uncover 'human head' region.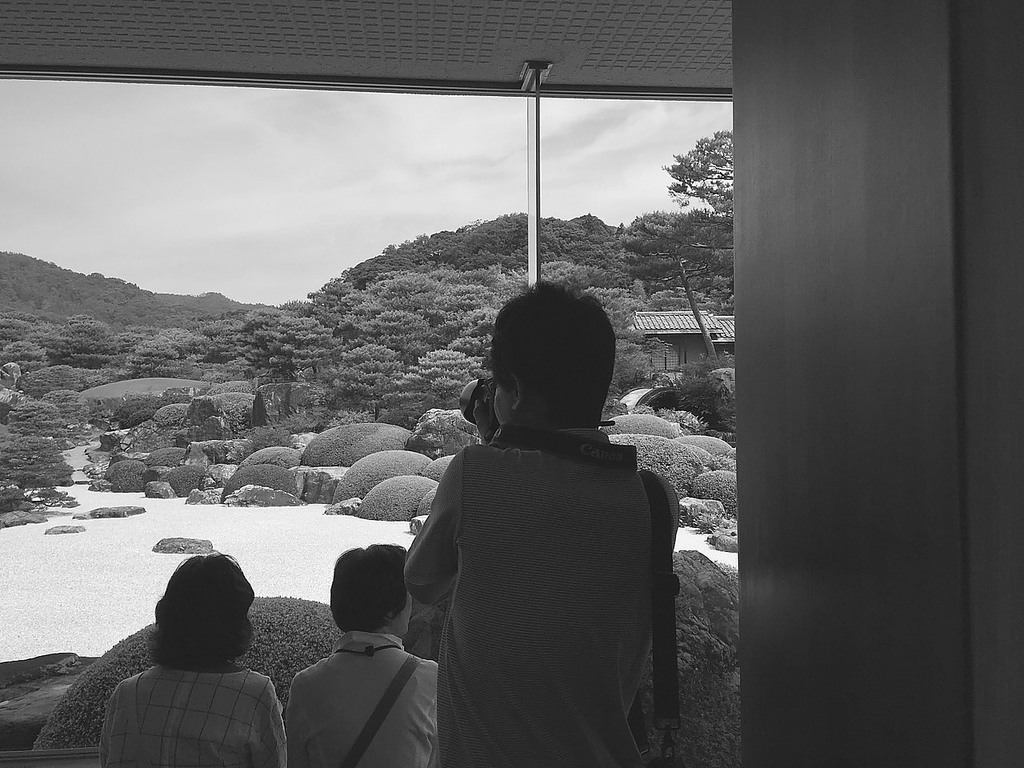
Uncovered: region(327, 542, 418, 639).
